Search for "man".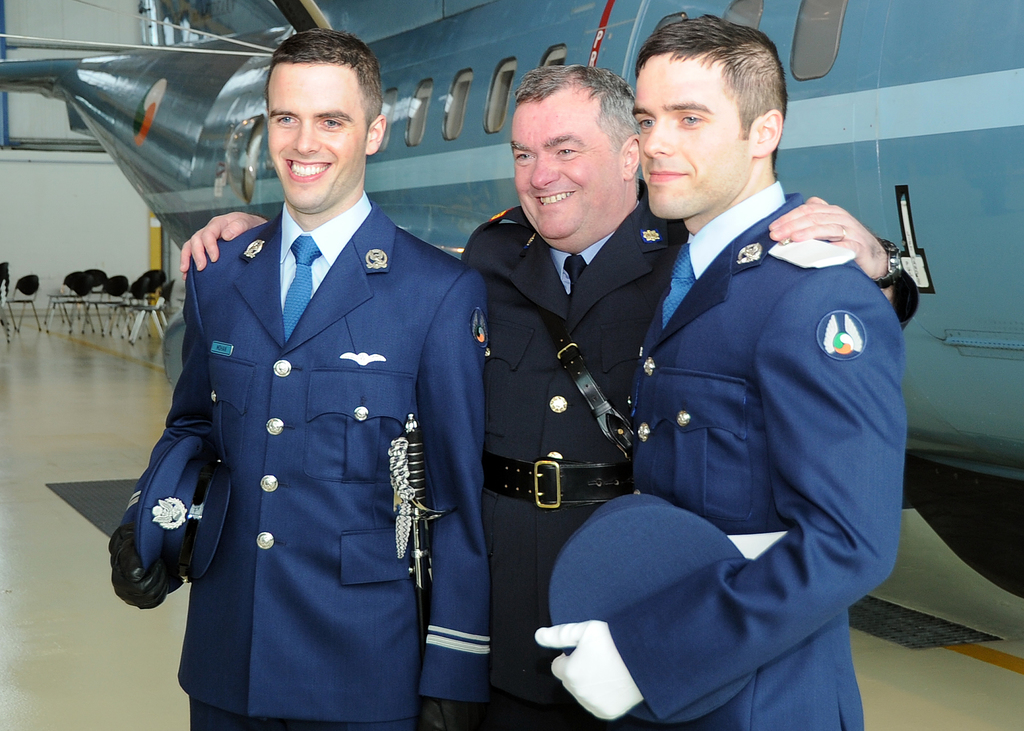
Found at left=107, top=31, right=493, bottom=730.
